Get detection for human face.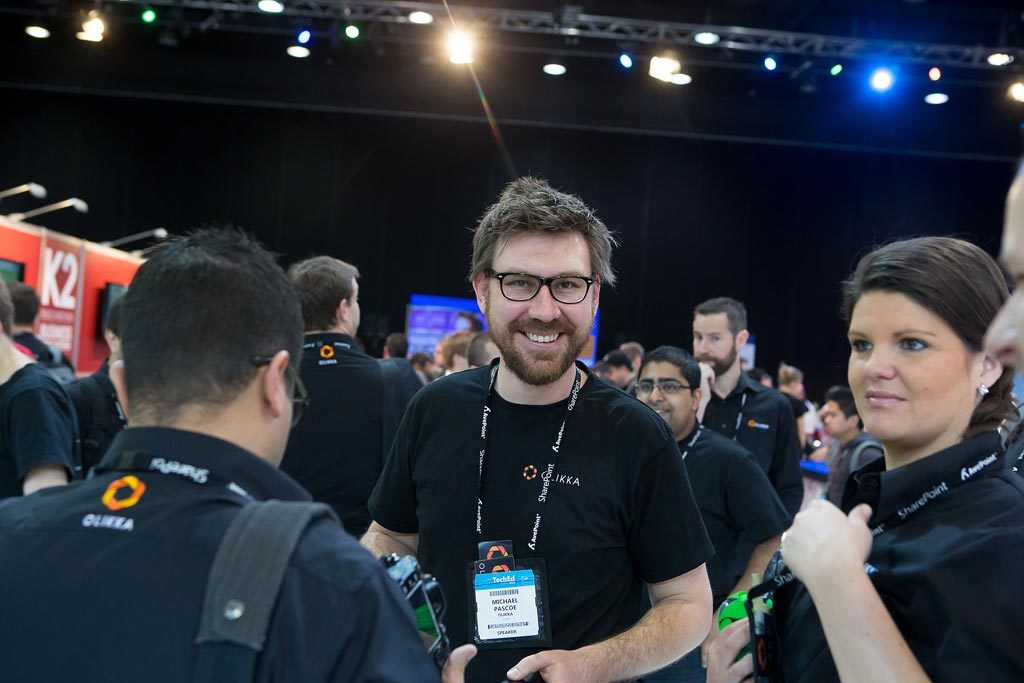
Detection: bbox(494, 235, 588, 380).
